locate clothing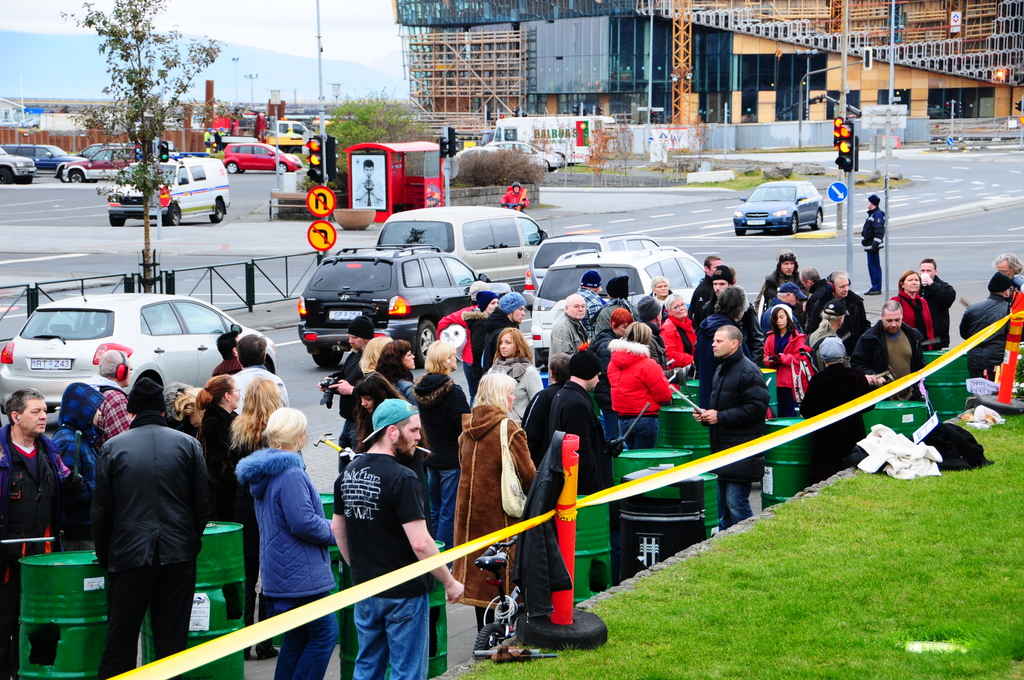
select_region(545, 311, 591, 372)
